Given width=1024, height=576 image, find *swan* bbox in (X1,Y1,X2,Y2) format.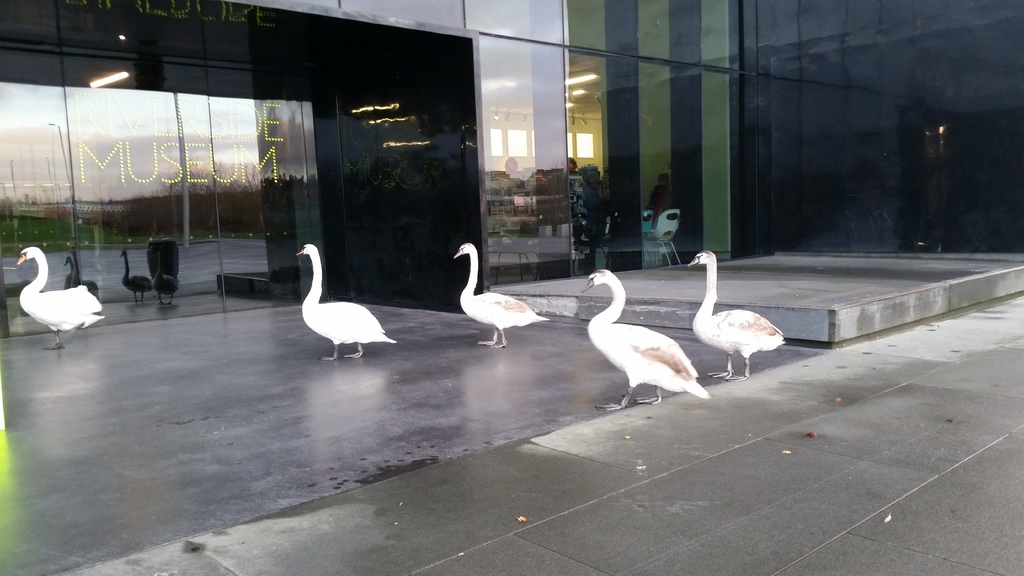
(451,242,546,349).
